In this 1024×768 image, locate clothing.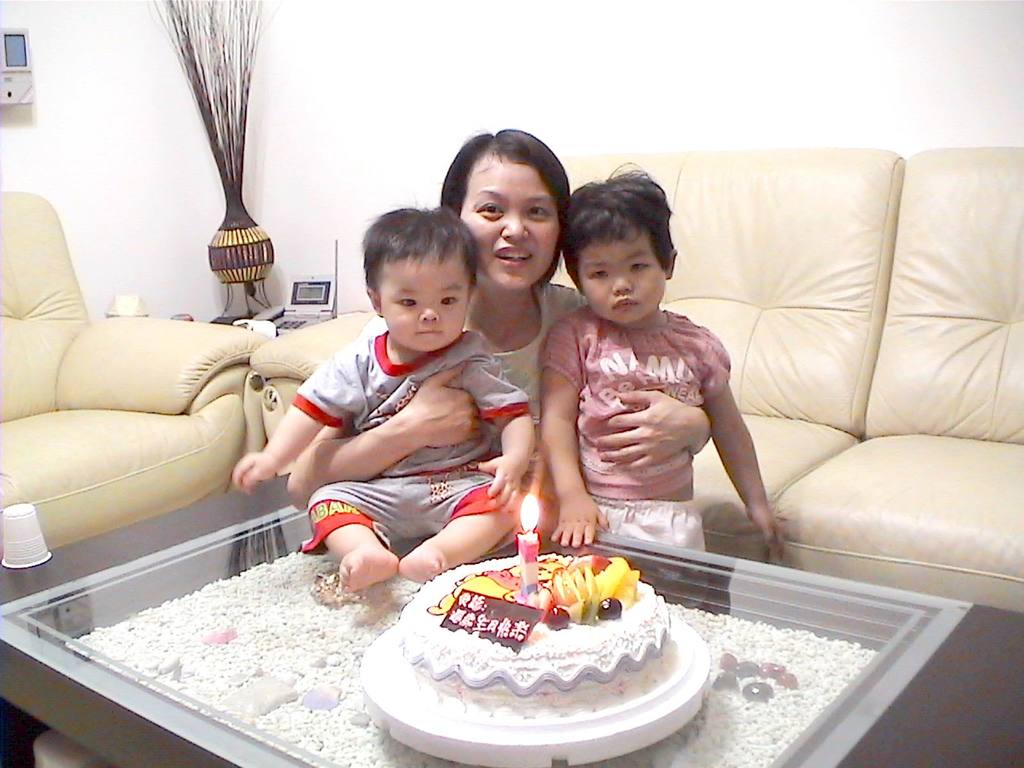
Bounding box: x1=349, y1=280, x2=584, y2=481.
